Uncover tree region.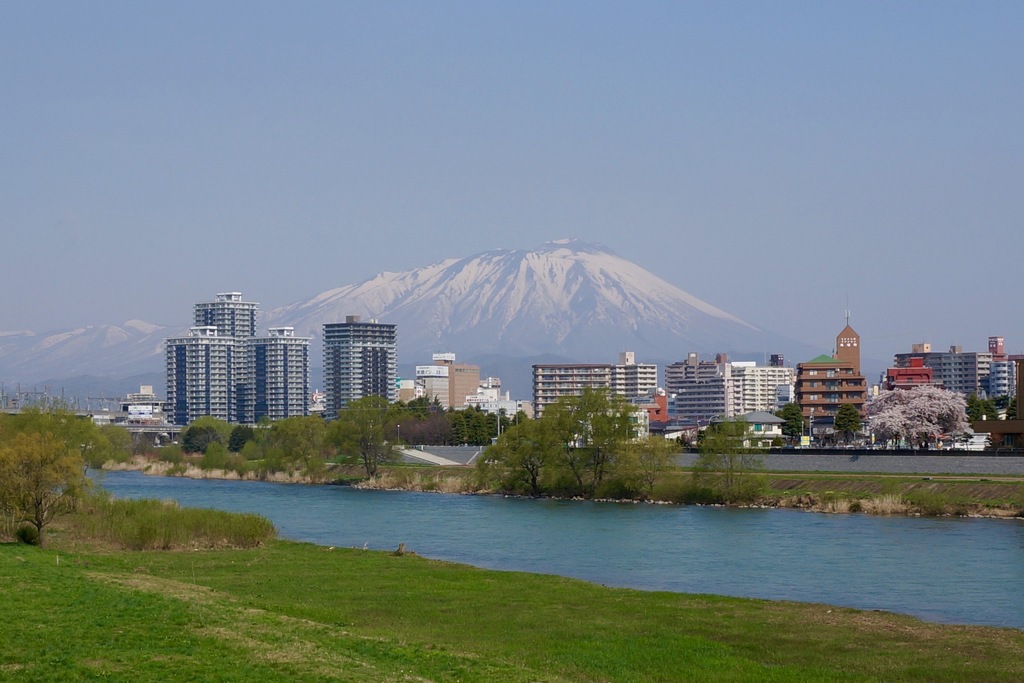
Uncovered: select_region(884, 383, 991, 450).
